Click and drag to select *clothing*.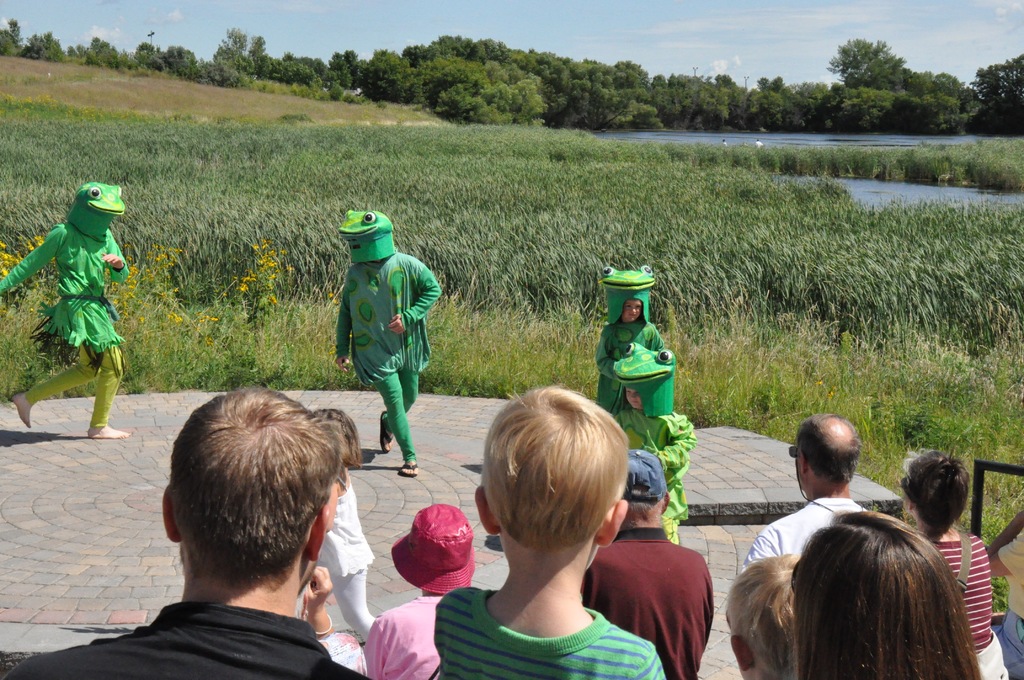
Selection: 594, 318, 660, 417.
